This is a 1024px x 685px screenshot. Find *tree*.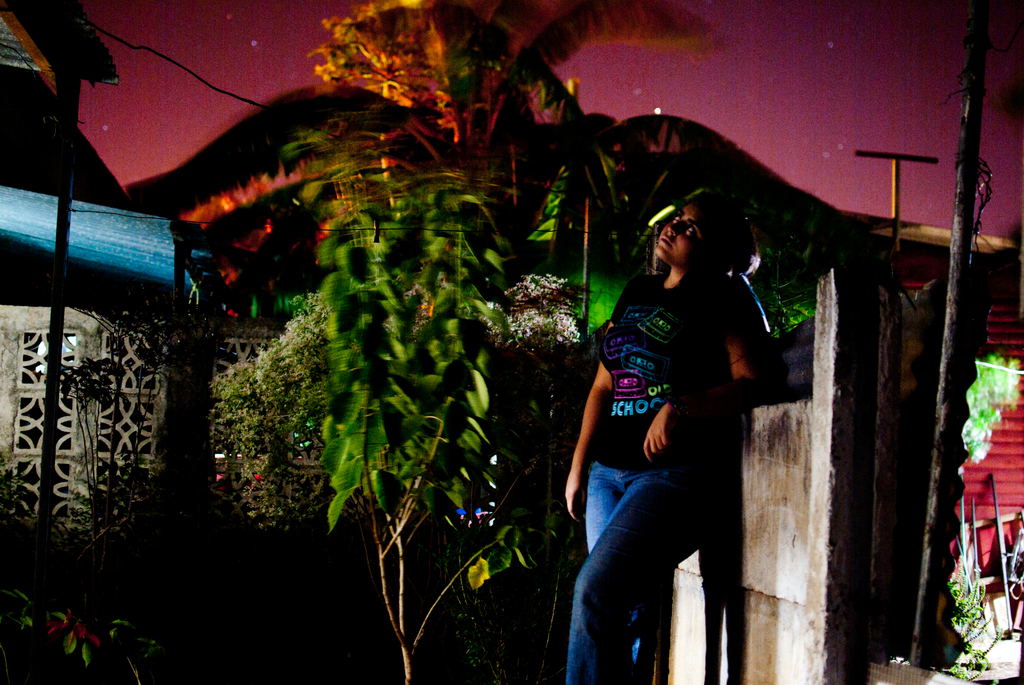
Bounding box: 245:128:569:637.
